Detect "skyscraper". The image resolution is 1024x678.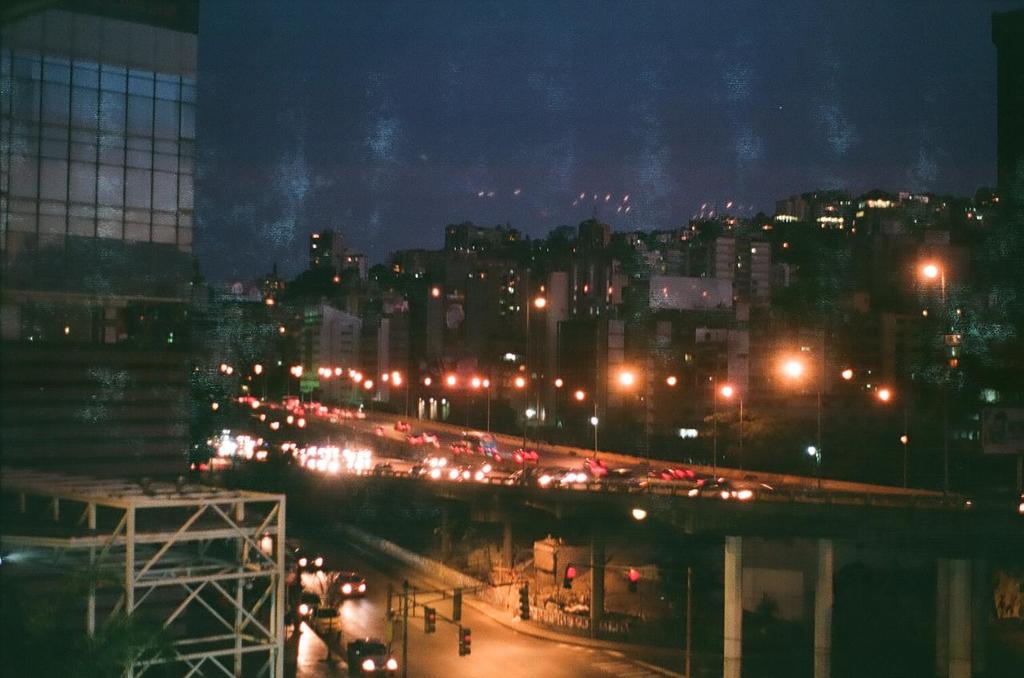
<bbox>324, 293, 413, 407</bbox>.
